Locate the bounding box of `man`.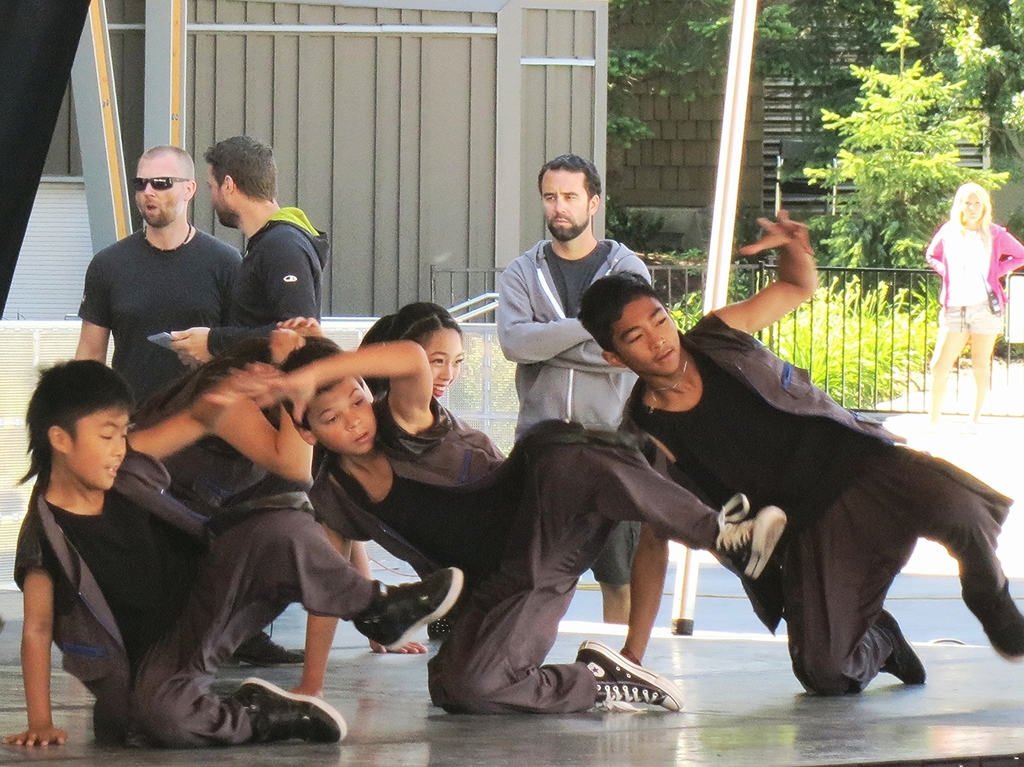
Bounding box: {"left": 575, "top": 207, "right": 1023, "bottom": 695}.
